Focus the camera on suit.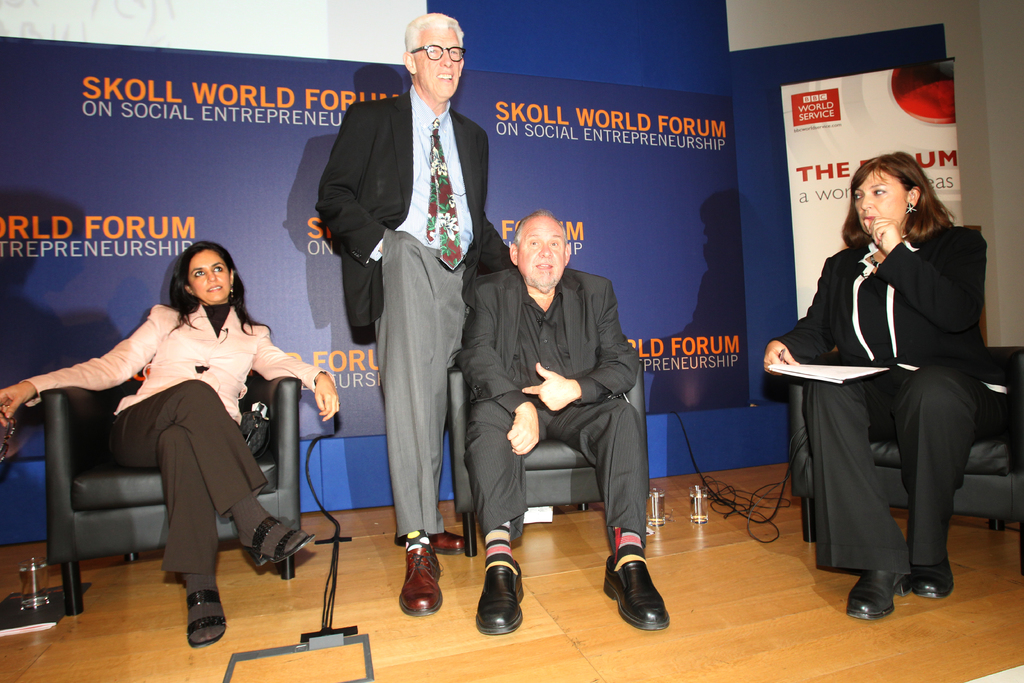
Focus region: (319,16,486,588).
